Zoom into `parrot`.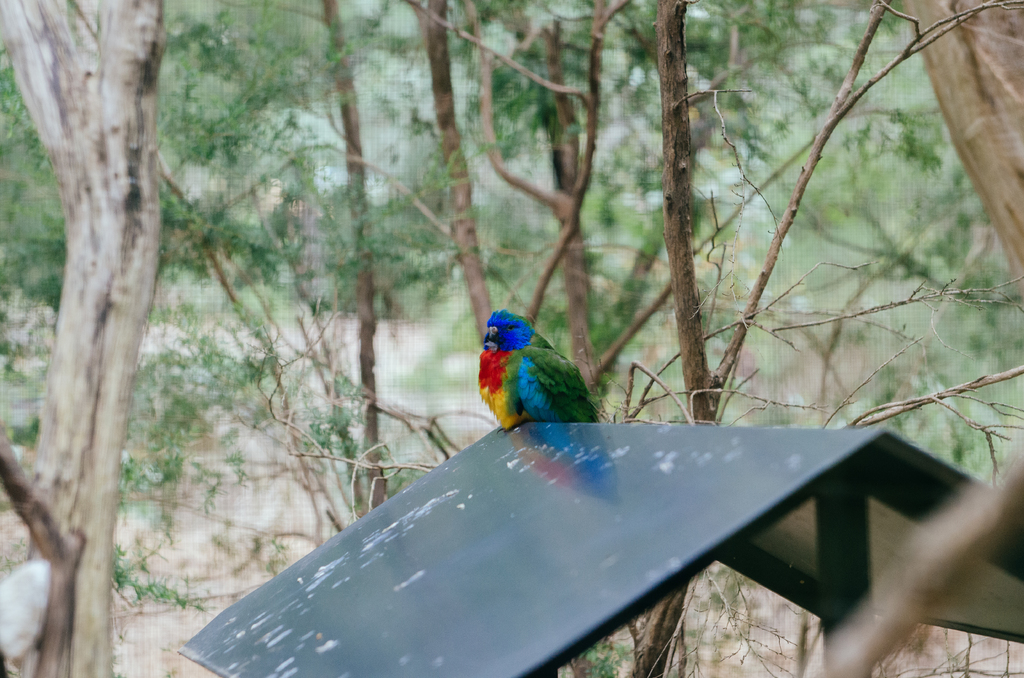
Zoom target: bbox=(473, 302, 597, 432).
